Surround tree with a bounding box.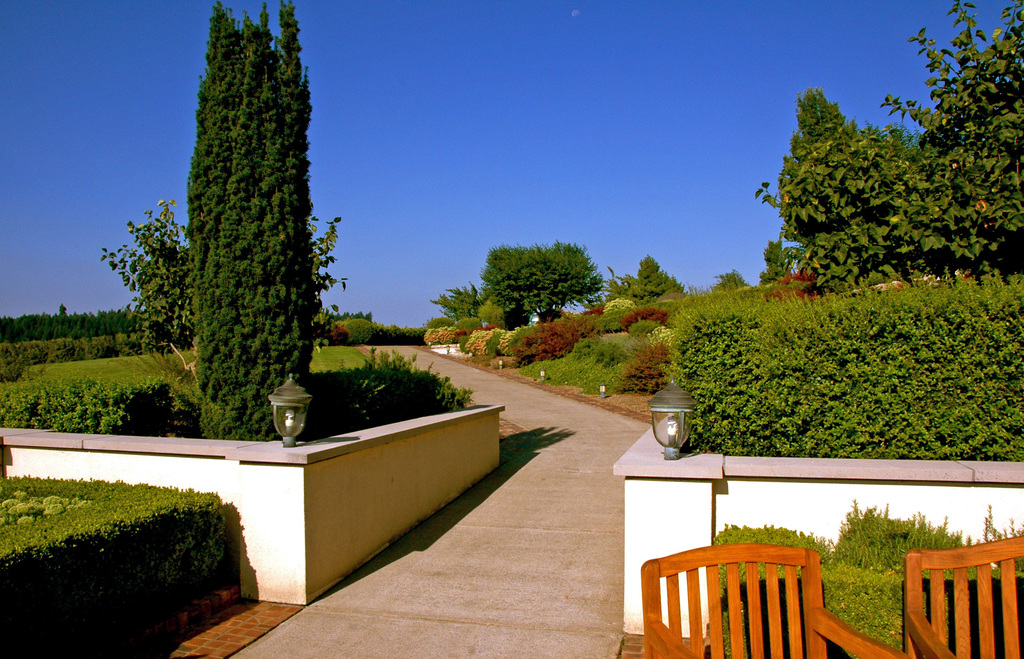
BBox(479, 239, 610, 329).
